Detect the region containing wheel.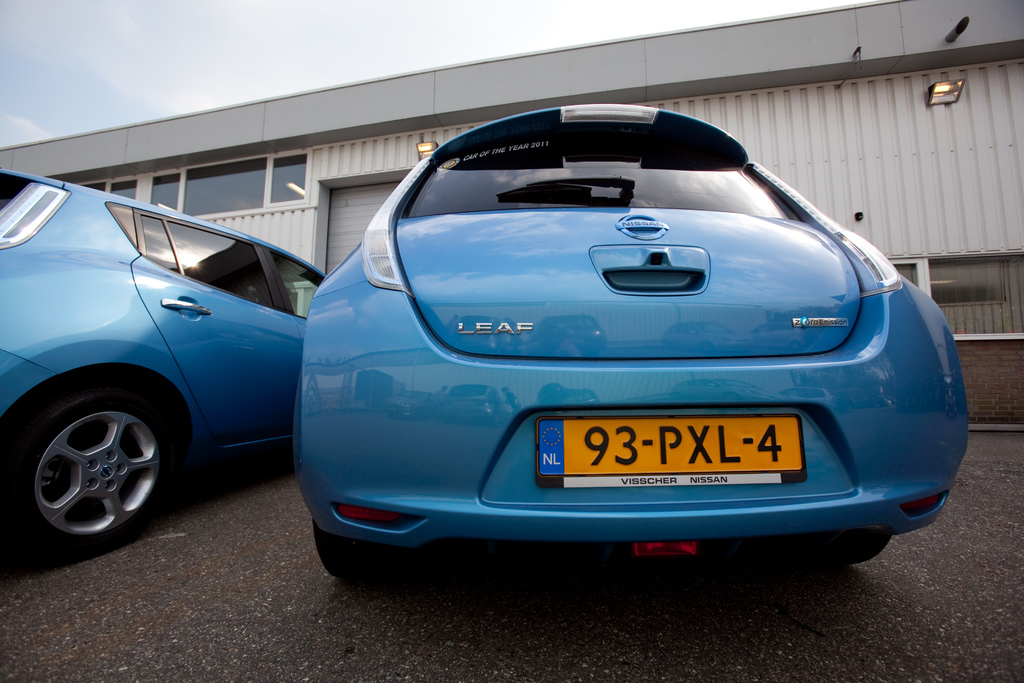
[x1=315, y1=523, x2=412, y2=593].
